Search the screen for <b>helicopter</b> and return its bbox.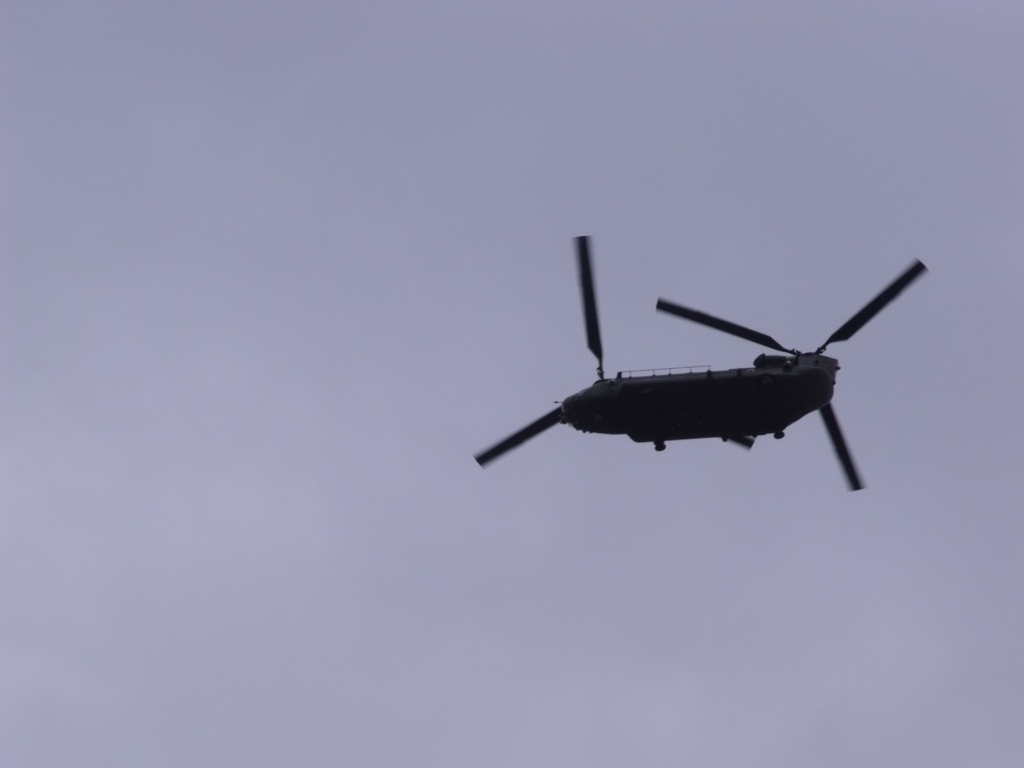
Found: {"left": 474, "top": 238, "right": 937, "bottom": 506}.
